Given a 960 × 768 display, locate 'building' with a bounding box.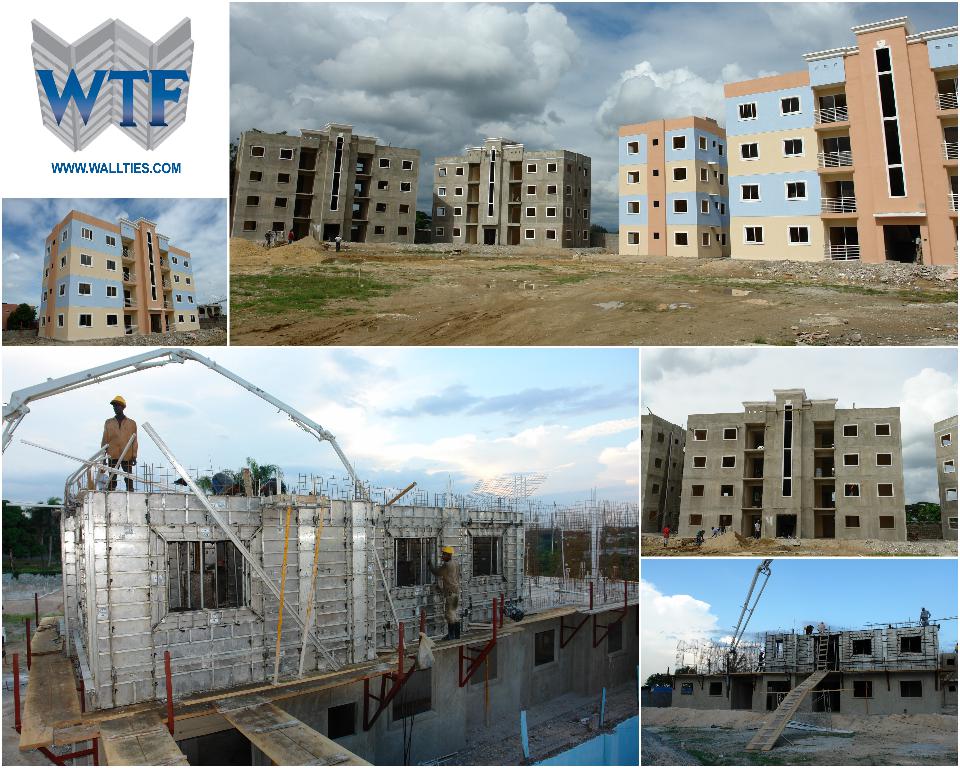
Located: BBox(730, 14, 959, 278).
